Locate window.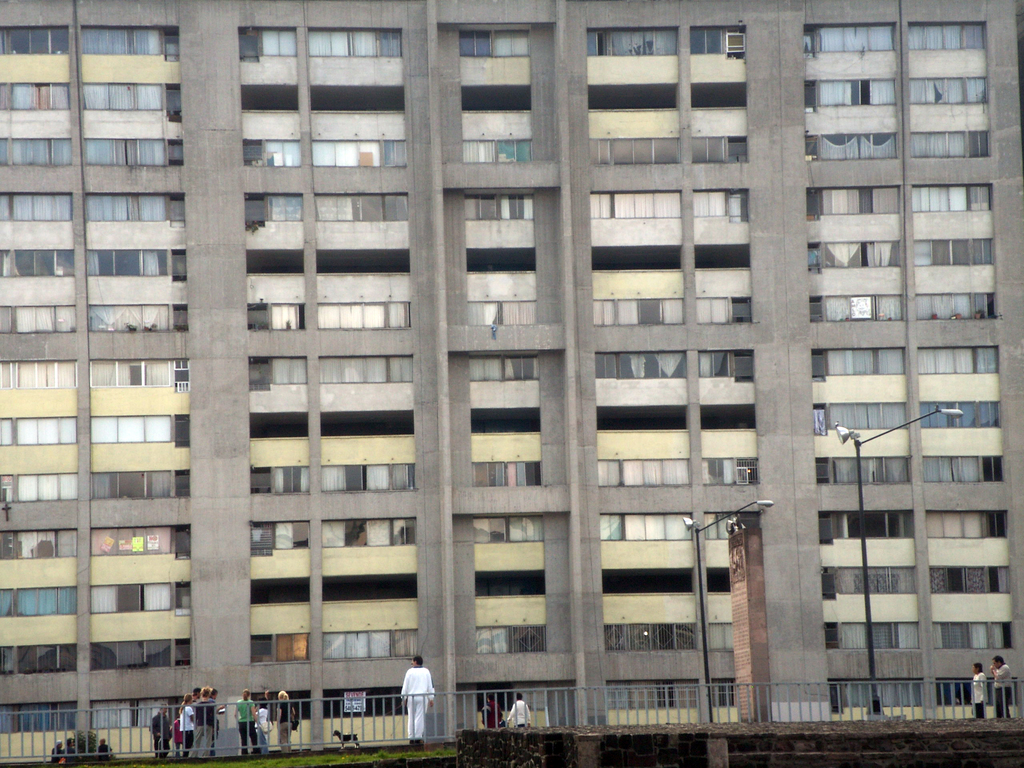
Bounding box: select_region(913, 128, 986, 161).
